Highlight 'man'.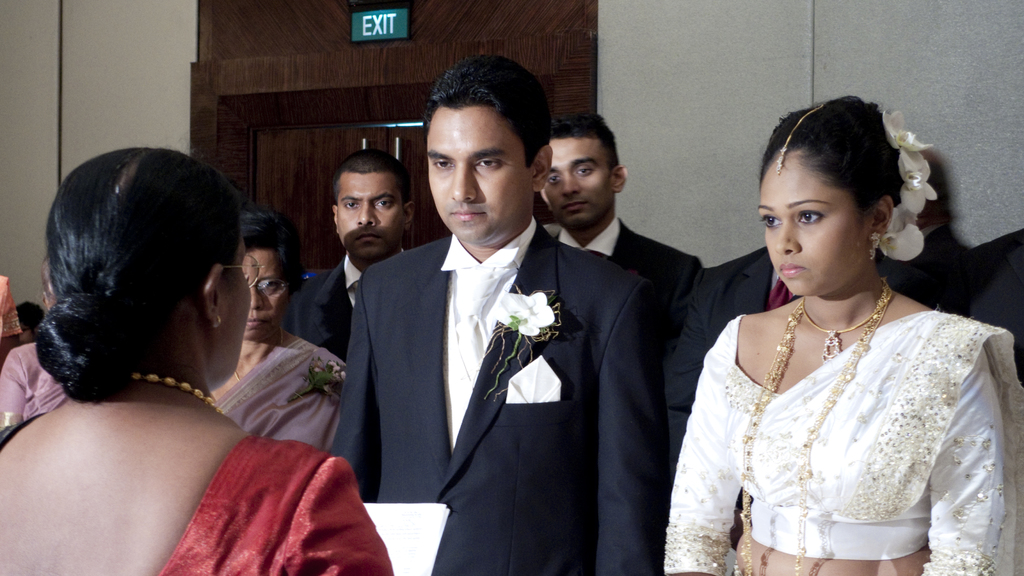
Highlighted region: pyautogui.locateOnScreen(539, 112, 701, 305).
